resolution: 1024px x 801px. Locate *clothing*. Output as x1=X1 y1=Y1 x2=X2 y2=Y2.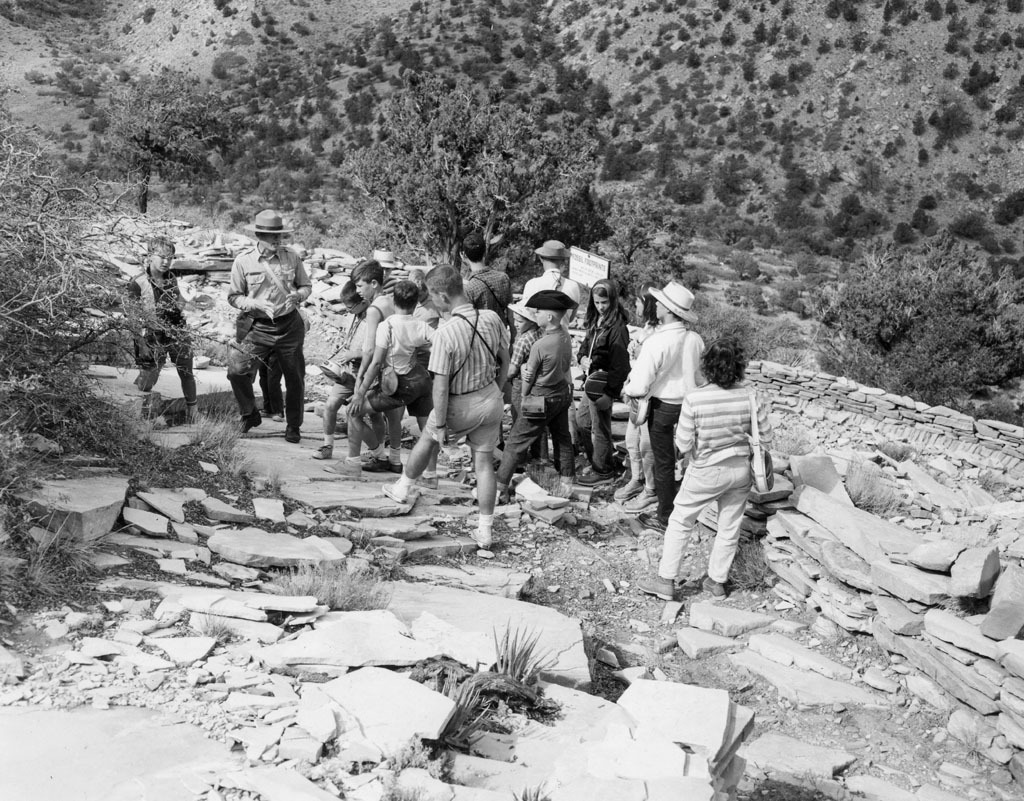
x1=471 y1=301 x2=506 y2=419.
